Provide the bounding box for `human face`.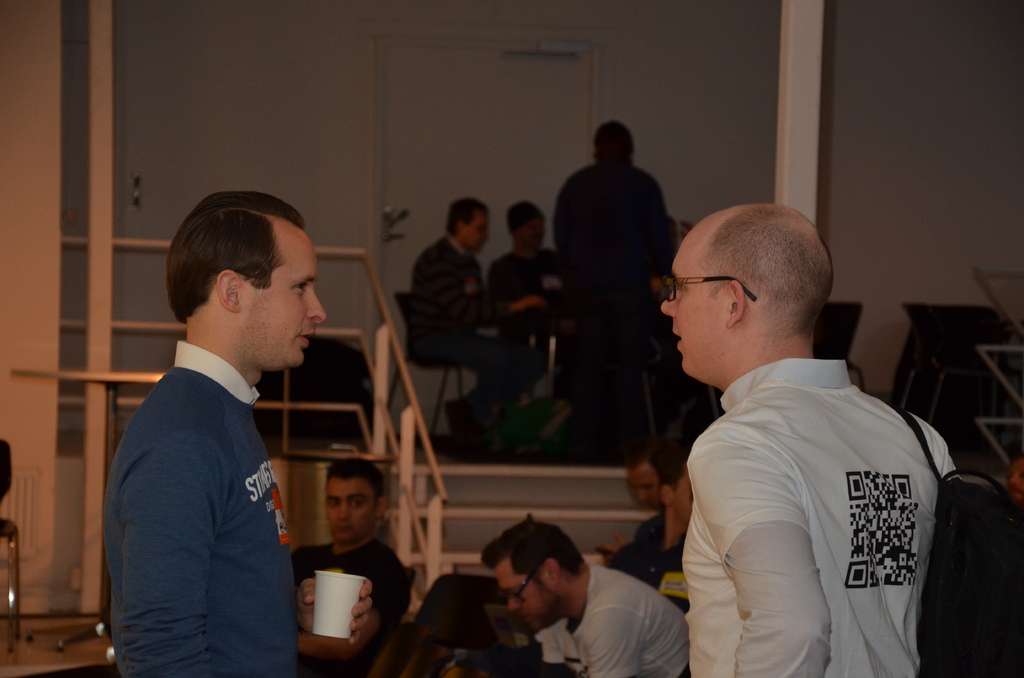
region(522, 220, 545, 248).
